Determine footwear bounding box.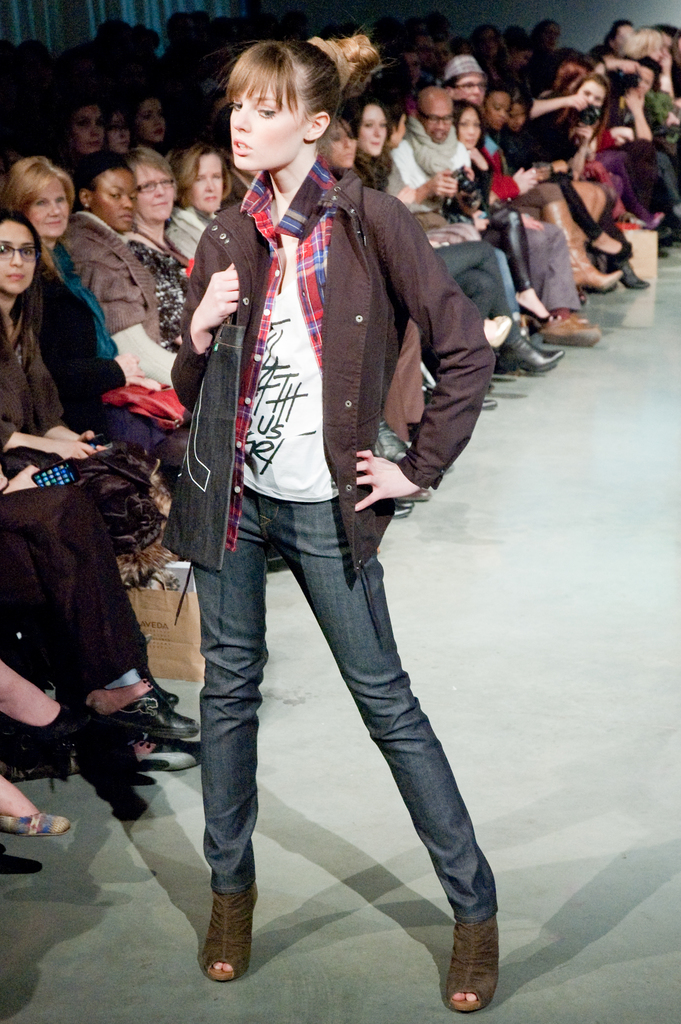
Determined: <region>378, 424, 409, 461</region>.
